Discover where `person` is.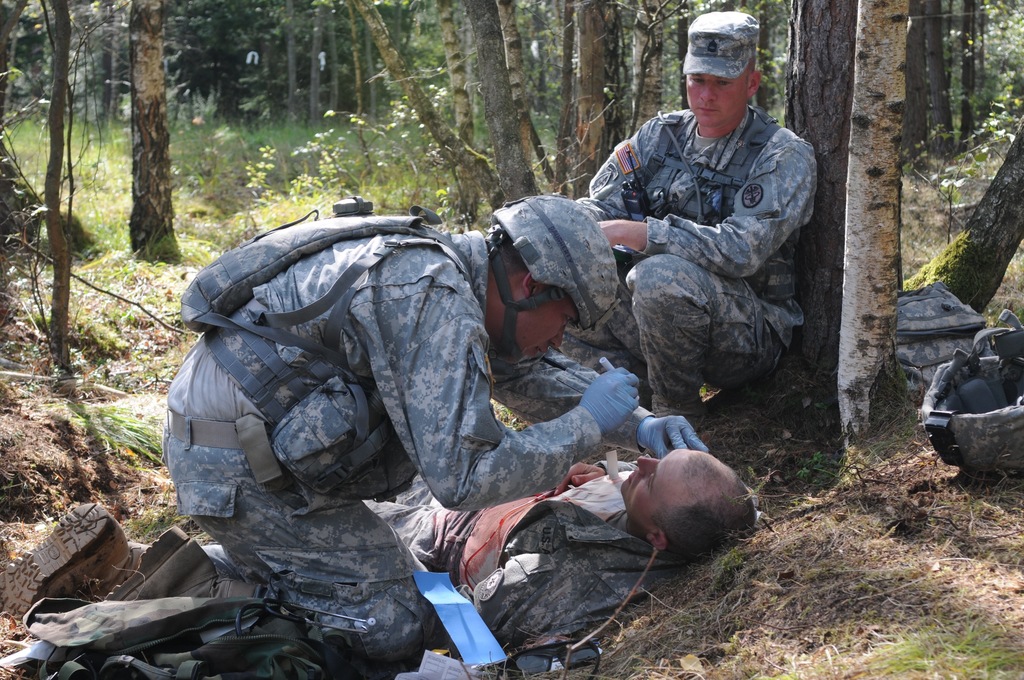
Discovered at region(51, 197, 736, 672).
